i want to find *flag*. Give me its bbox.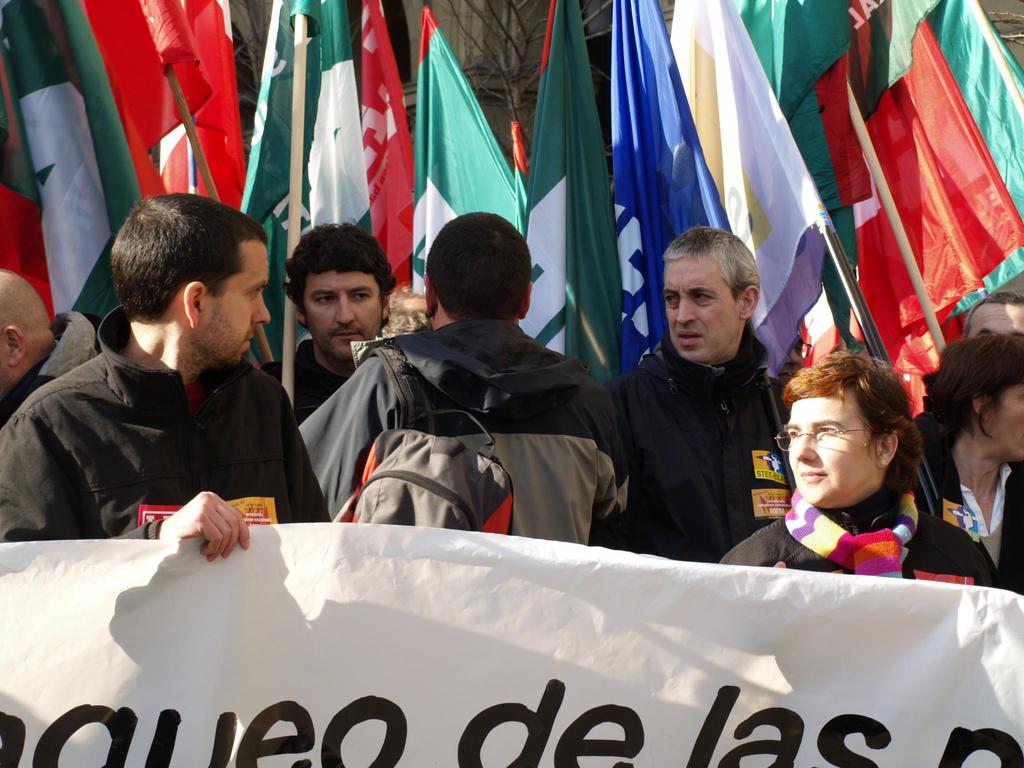
79:0:242:234.
